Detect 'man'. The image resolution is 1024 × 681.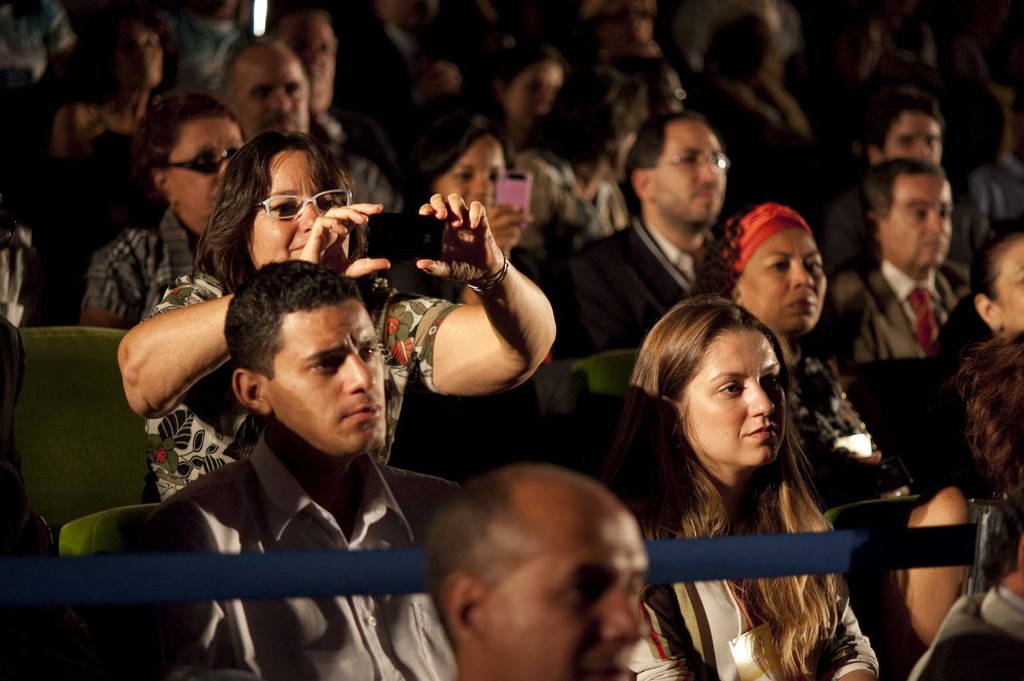
(421,466,648,680).
